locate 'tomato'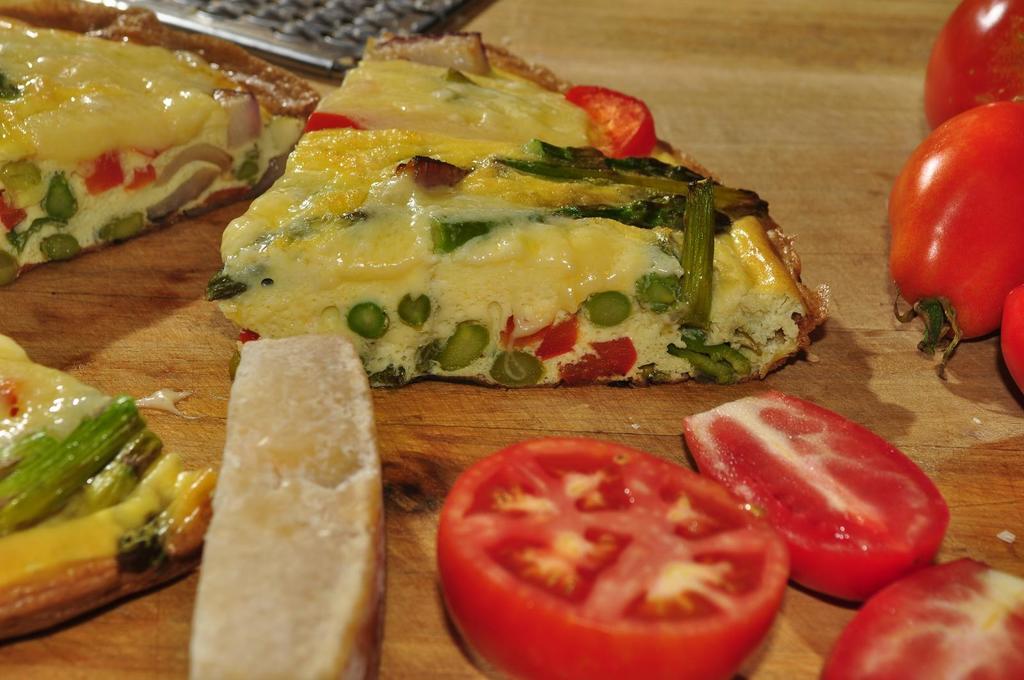
region(890, 98, 1023, 375)
